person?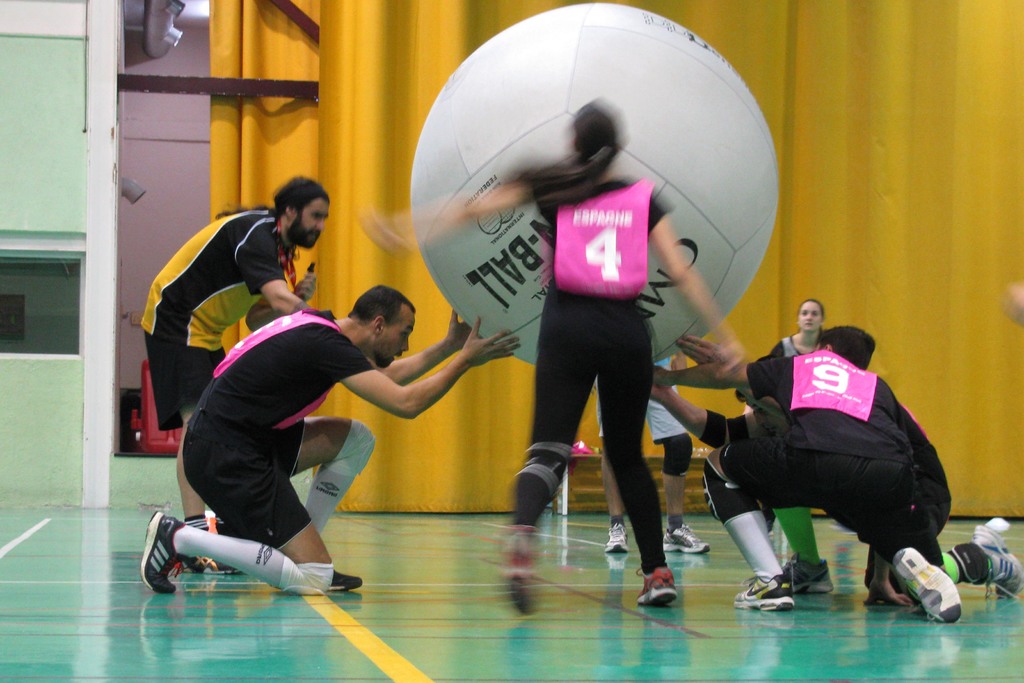
355:94:754:609
